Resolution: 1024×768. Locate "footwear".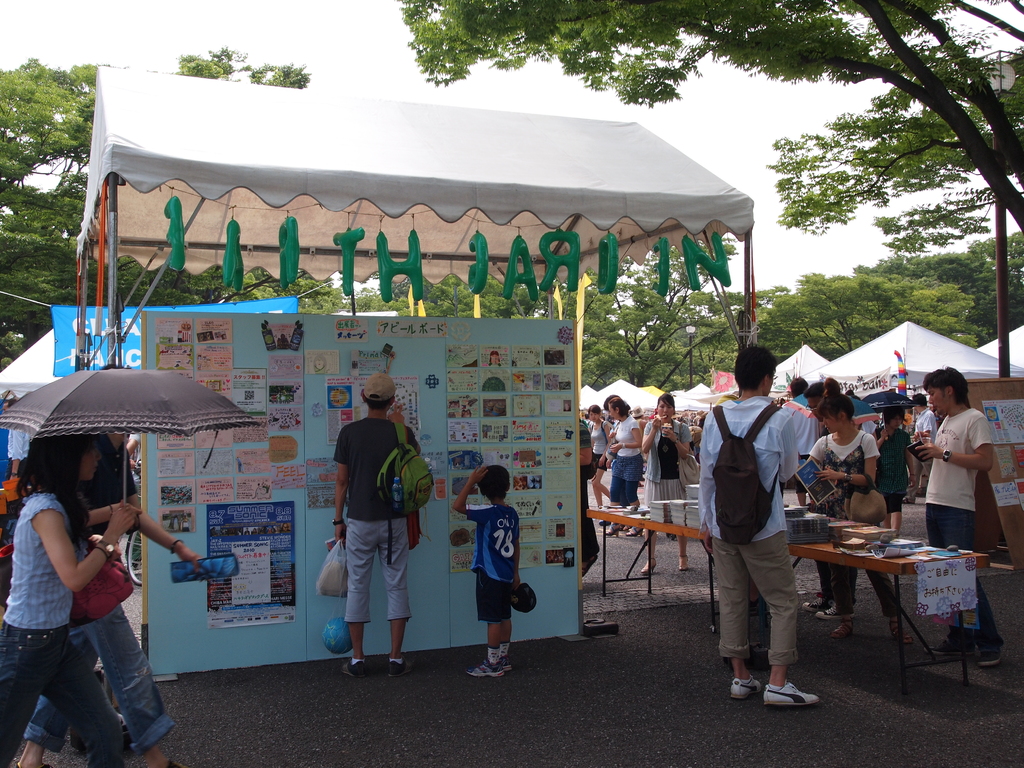
Rect(728, 673, 762, 699).
